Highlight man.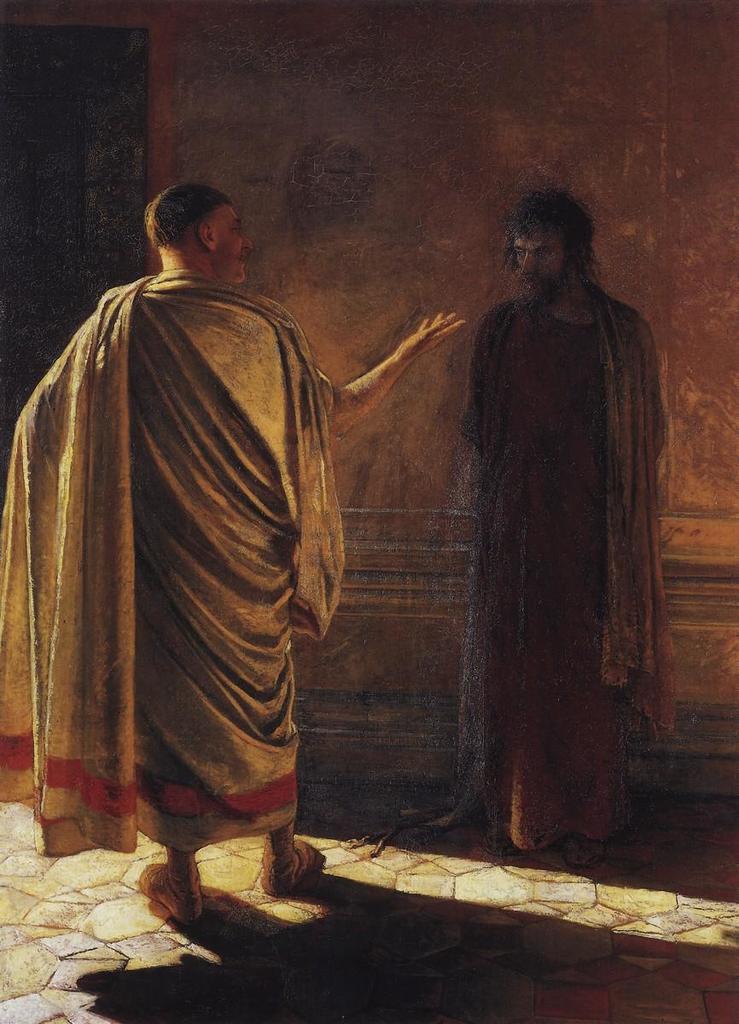
Highlighted region: crop(440, 177, 678, 873).
